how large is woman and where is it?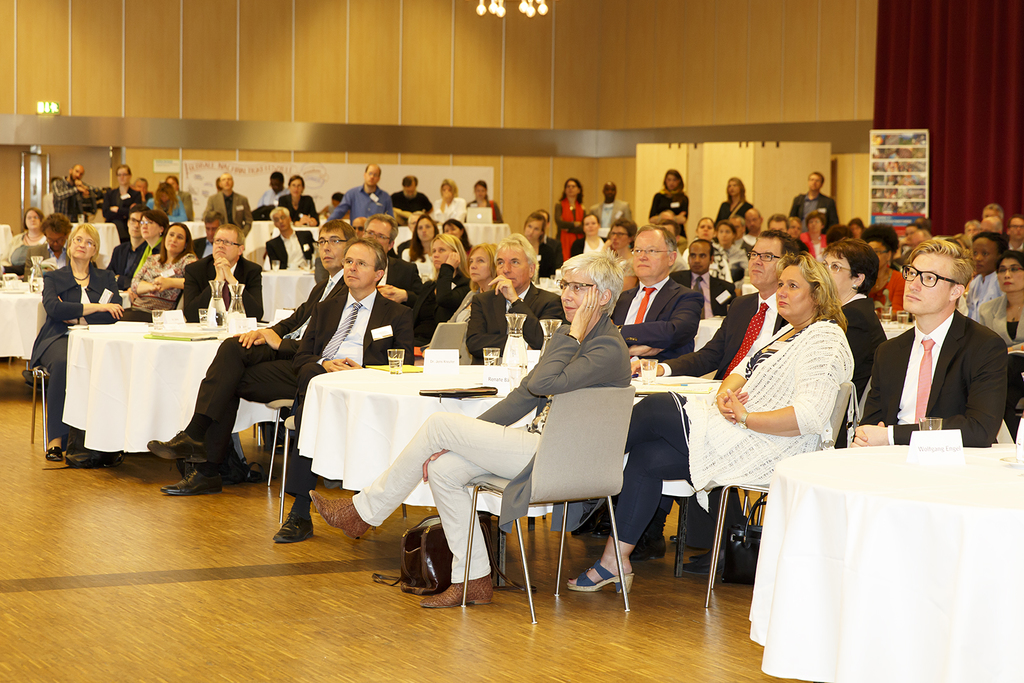
Bounding box: bbox=(440, 218, 475, 266).
